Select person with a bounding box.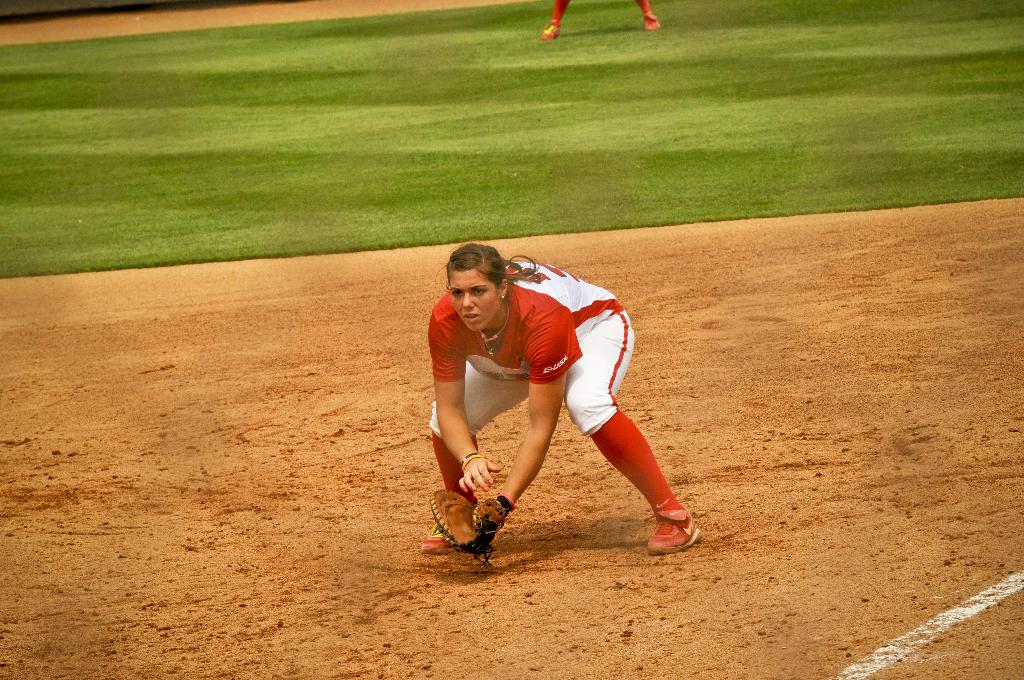
bbox=[414, 233, 662, 570].
